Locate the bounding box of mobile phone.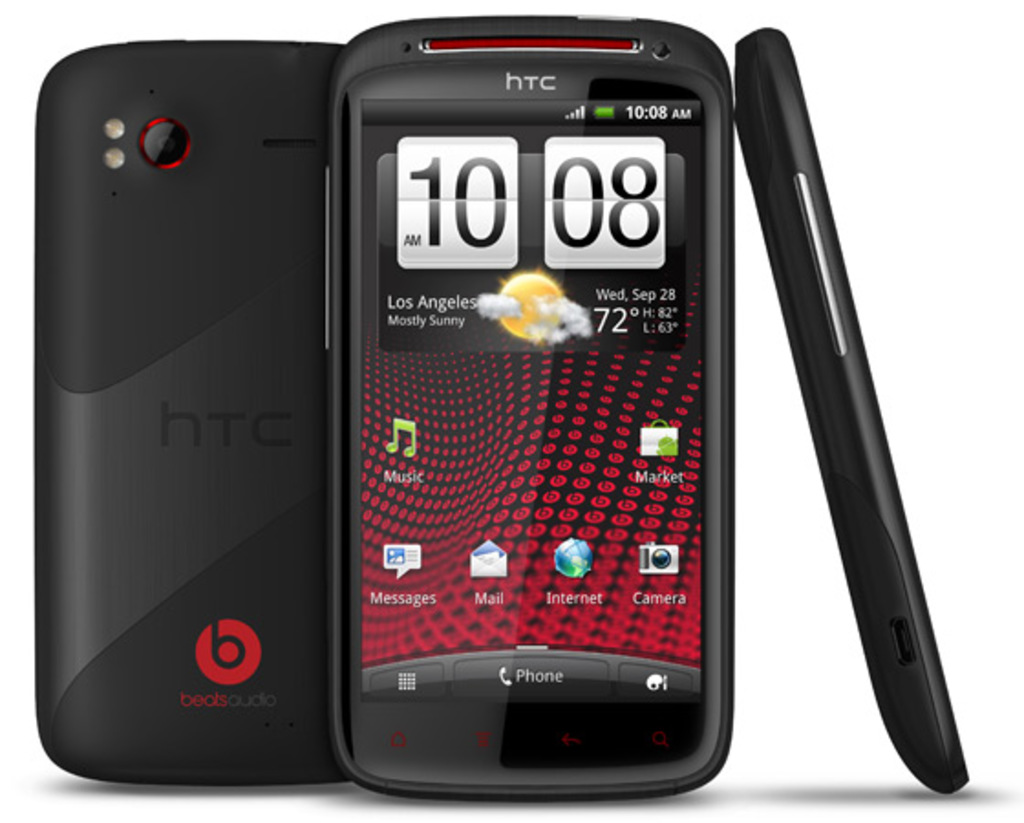
Bounding box: box=[715, 24, 964, 799].
